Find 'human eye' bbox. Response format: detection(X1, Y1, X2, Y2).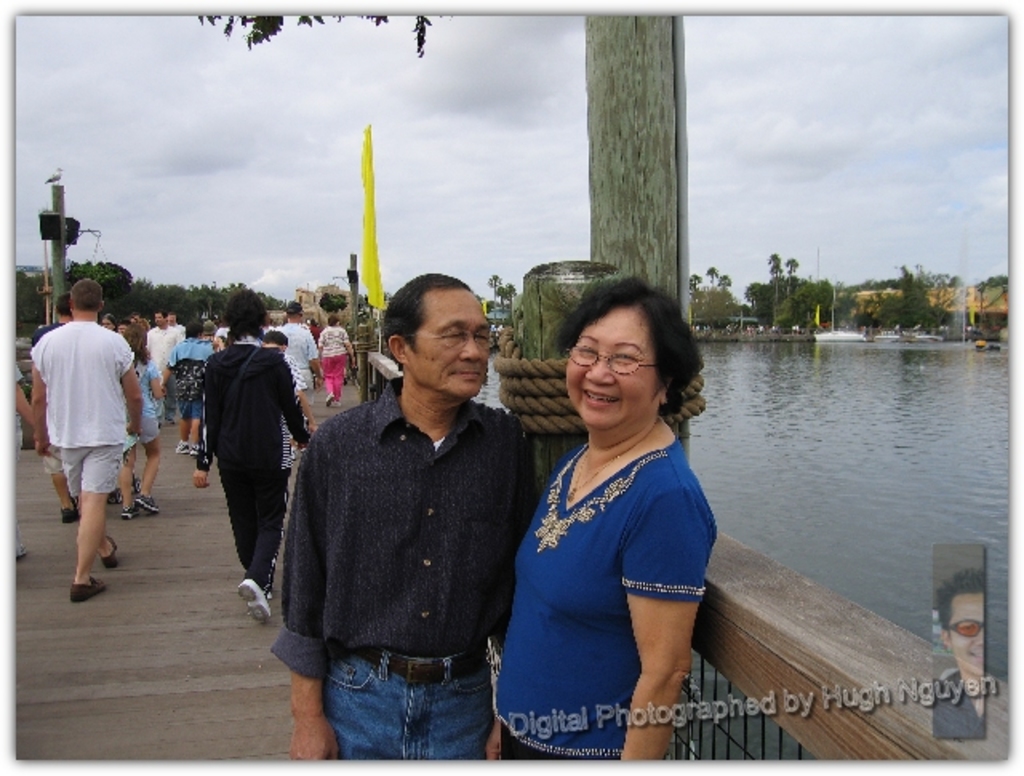
detection(477, 328, 499, 347).
